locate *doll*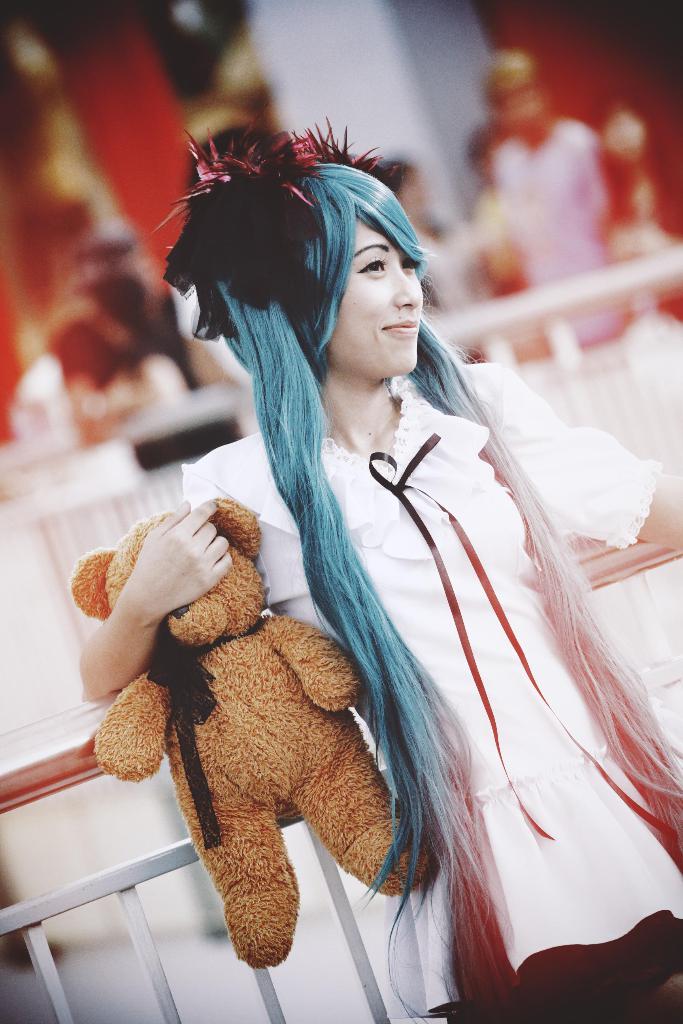
bbox(63, 481, 444, 978)
